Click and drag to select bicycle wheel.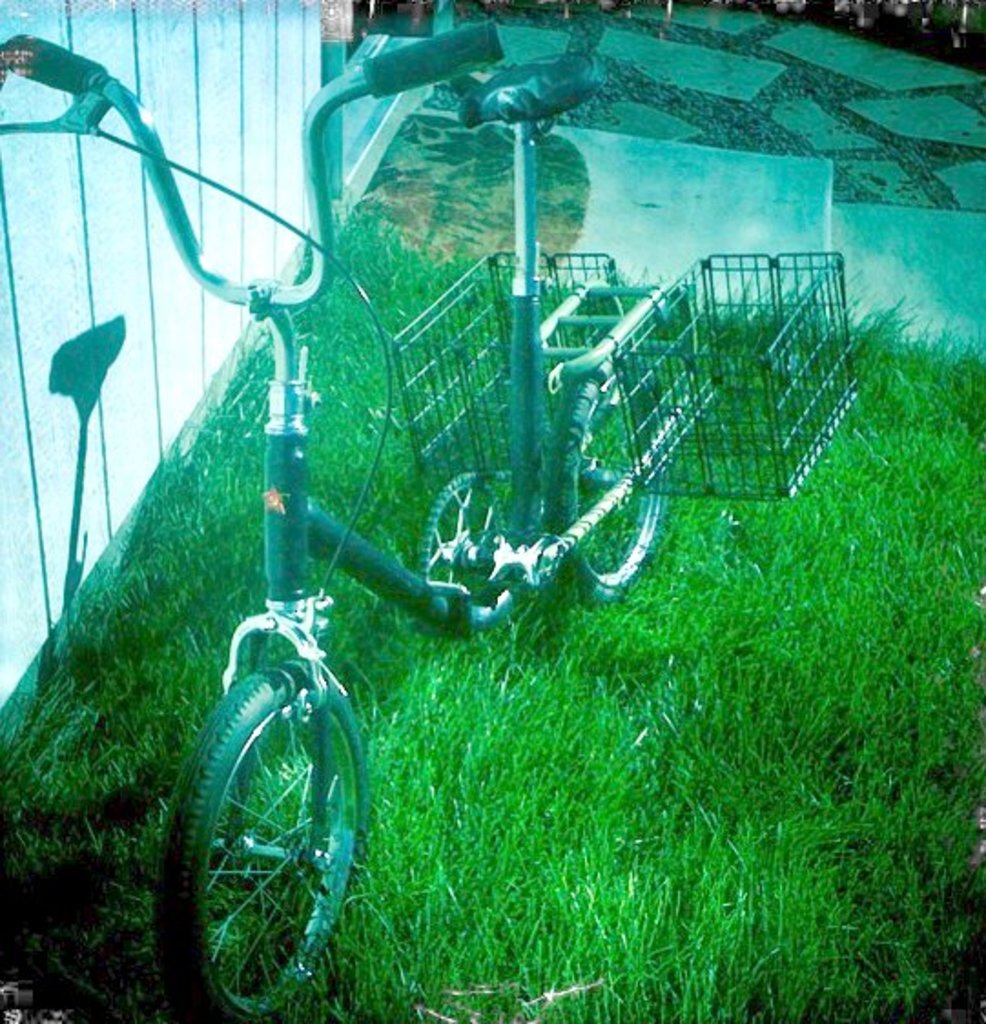
Selection: [541, 363, 687, 603].
